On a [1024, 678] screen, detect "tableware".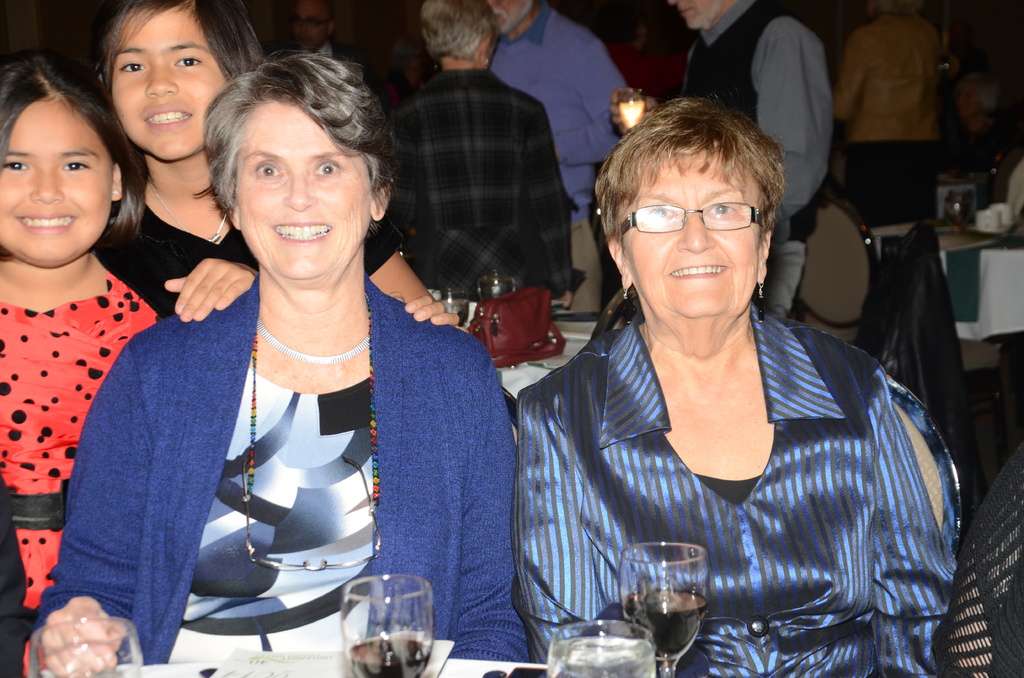
Rect(481, 270, 516, 302).
